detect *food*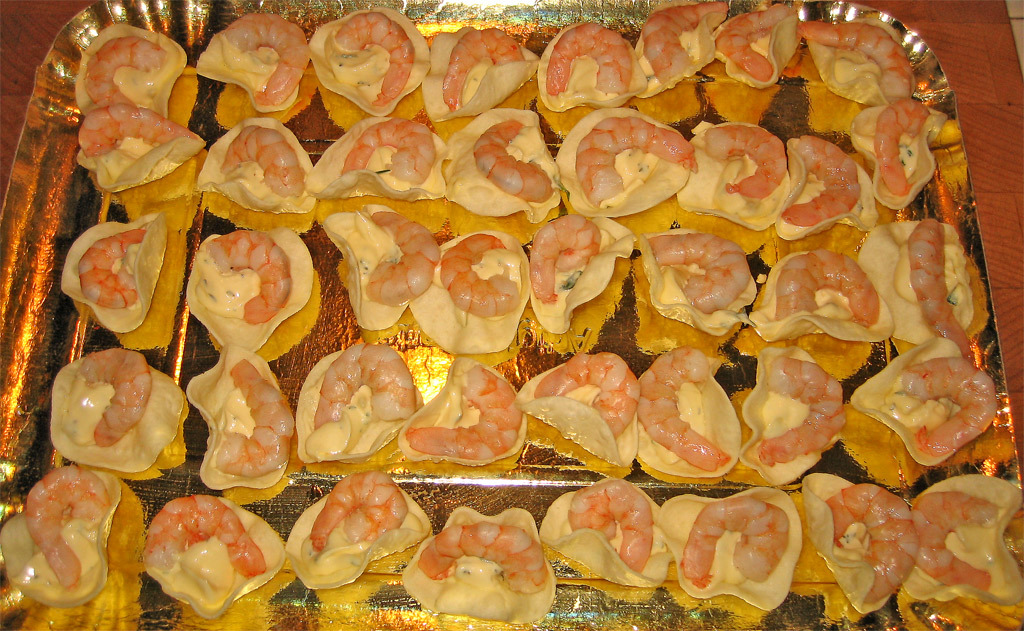
845, 337, 1000, 464
